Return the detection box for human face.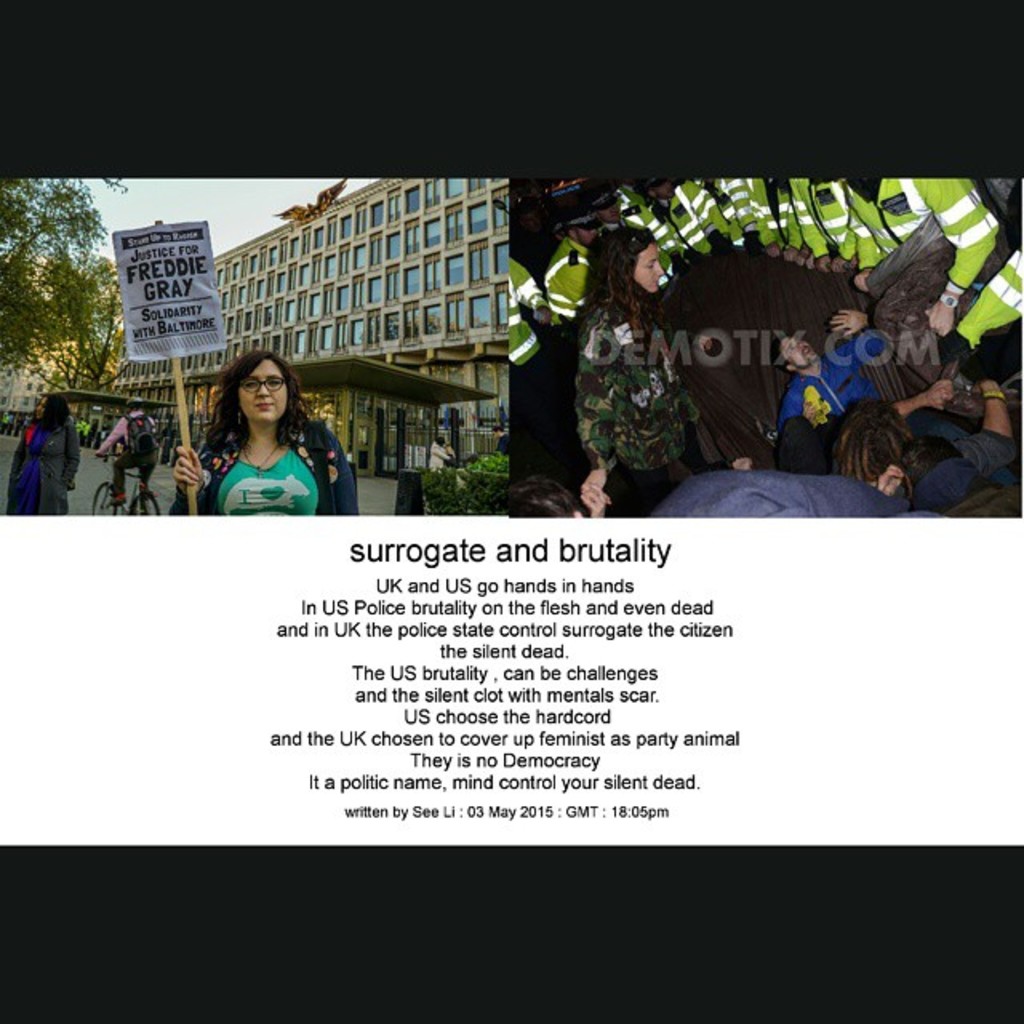
box=[638, 235, 667, 285].
